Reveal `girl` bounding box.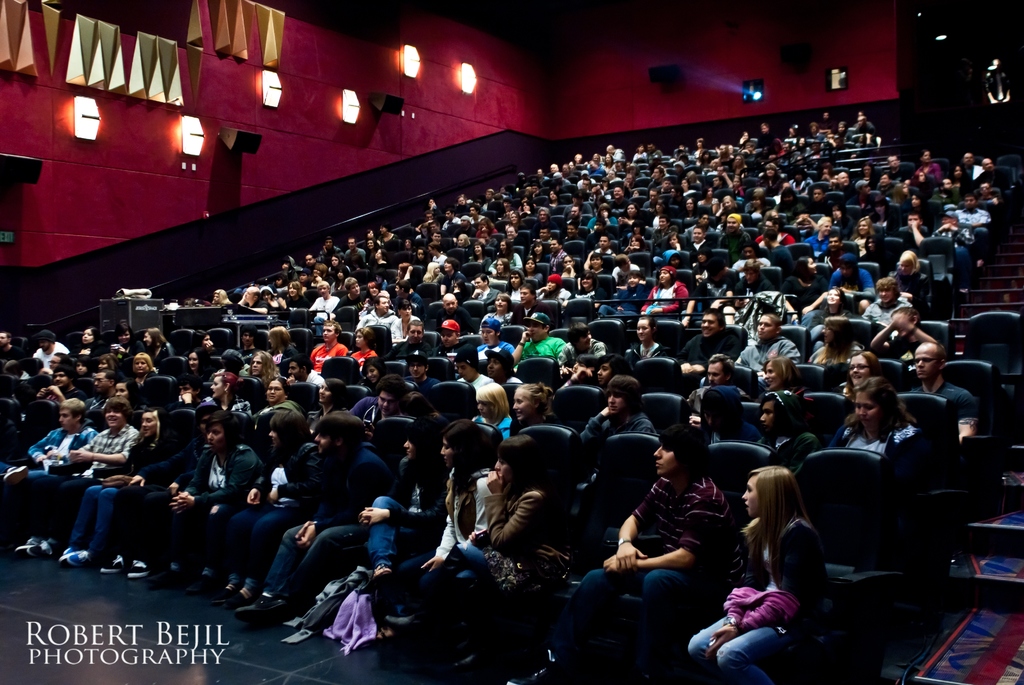
Revealed: detection(819, 282, 850, 321).
